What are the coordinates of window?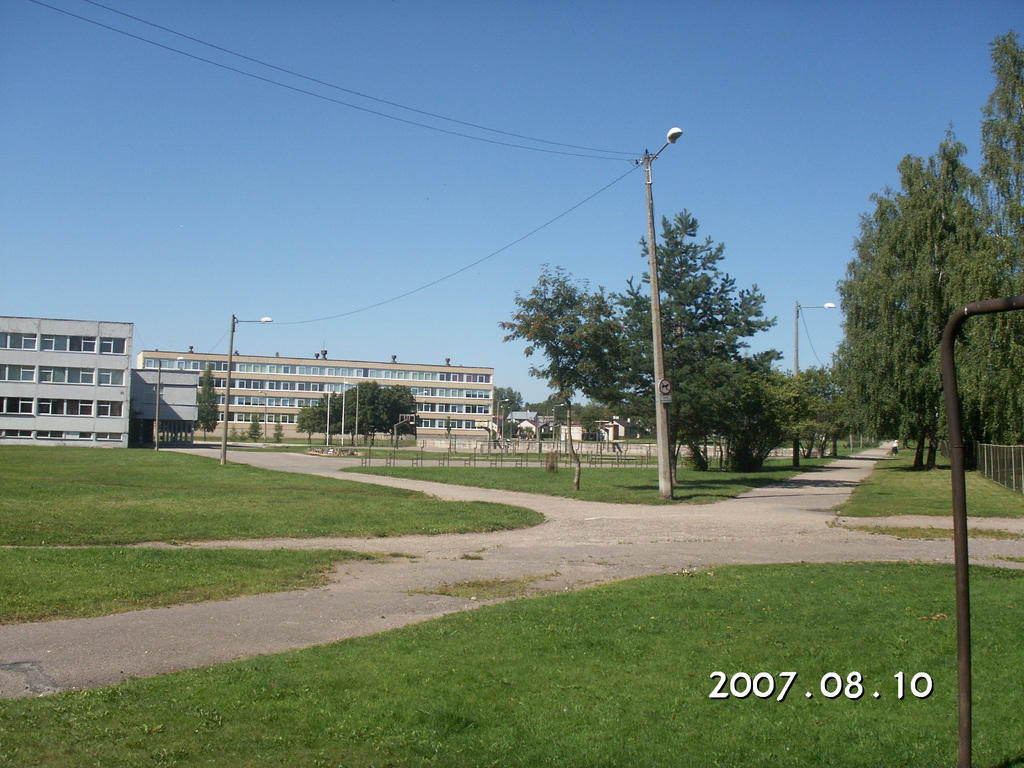
(221,363,230,372).
